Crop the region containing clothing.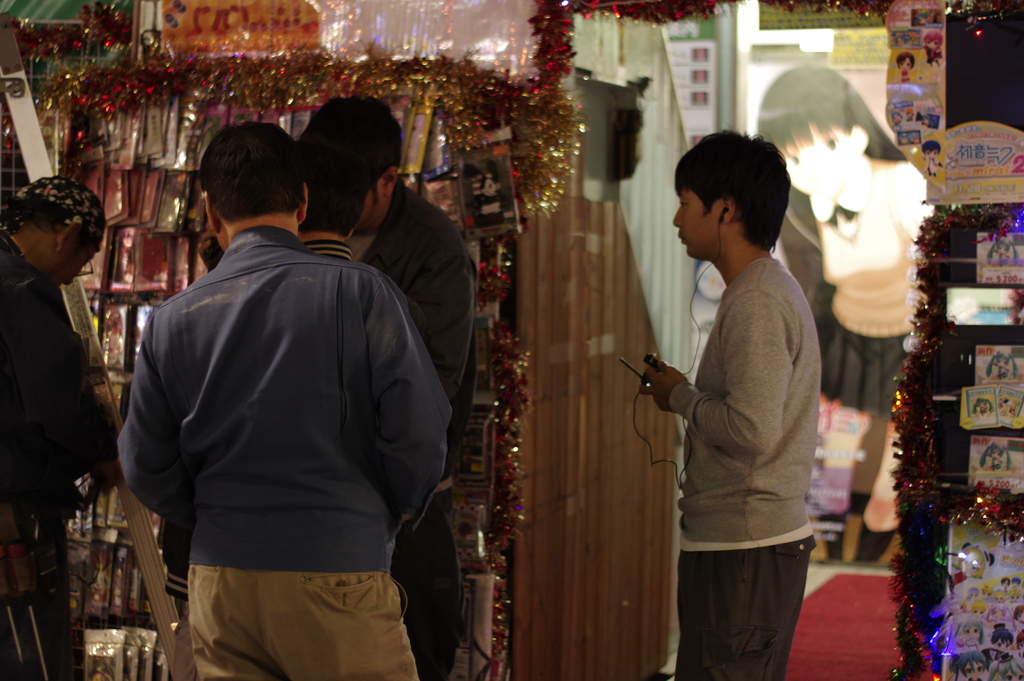
Crop region: (x1=349, y1=170, x2=479, y2=680).
